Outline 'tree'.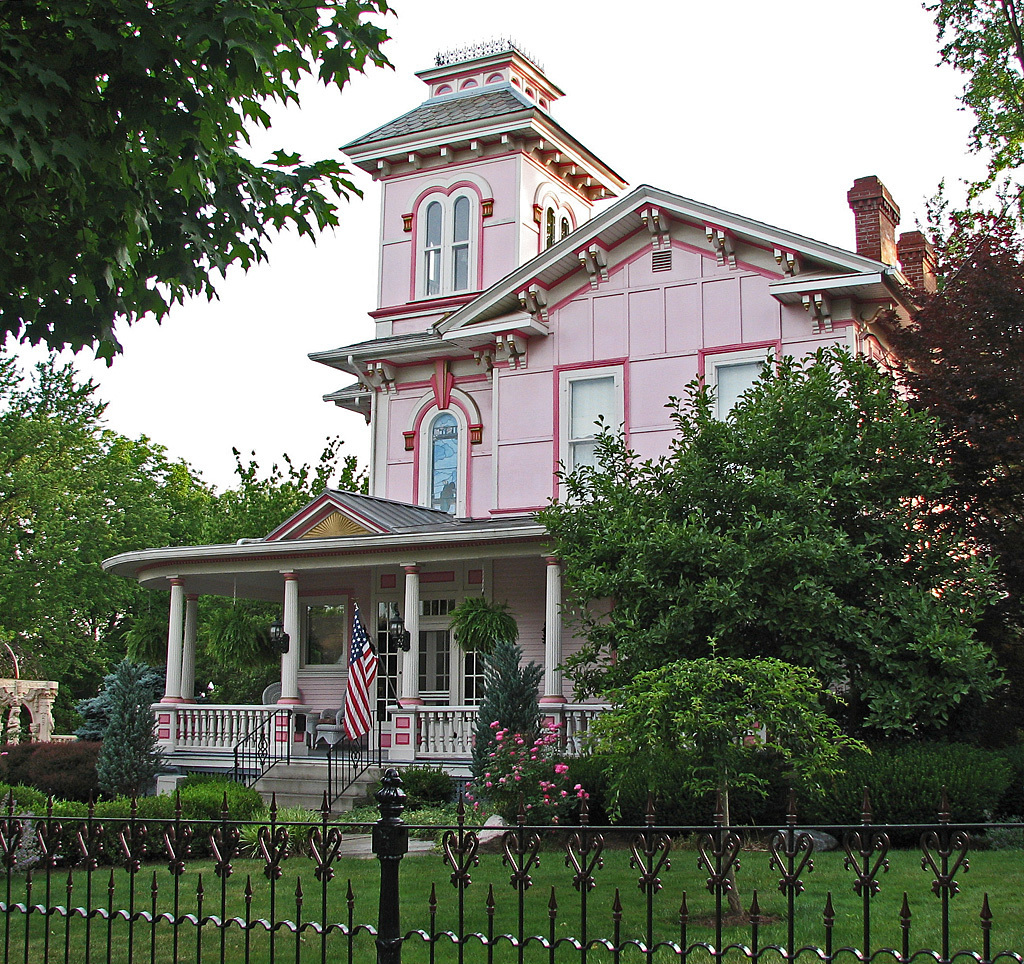
Outline: box(448, 594, 522, 666).
